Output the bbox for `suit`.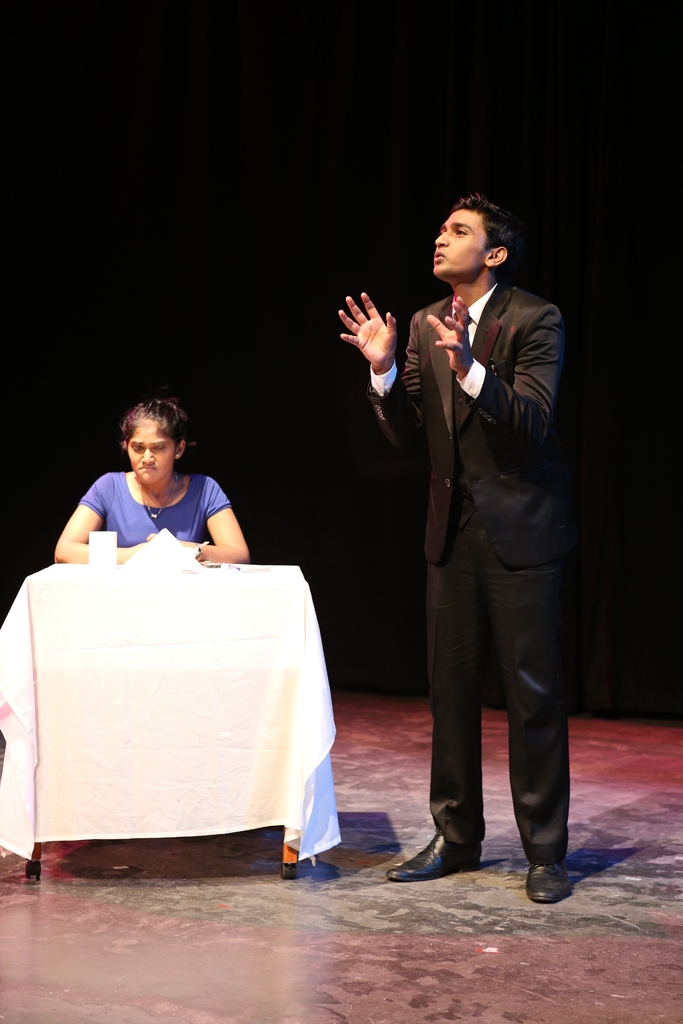
locate(388, 200, 582, 878).
